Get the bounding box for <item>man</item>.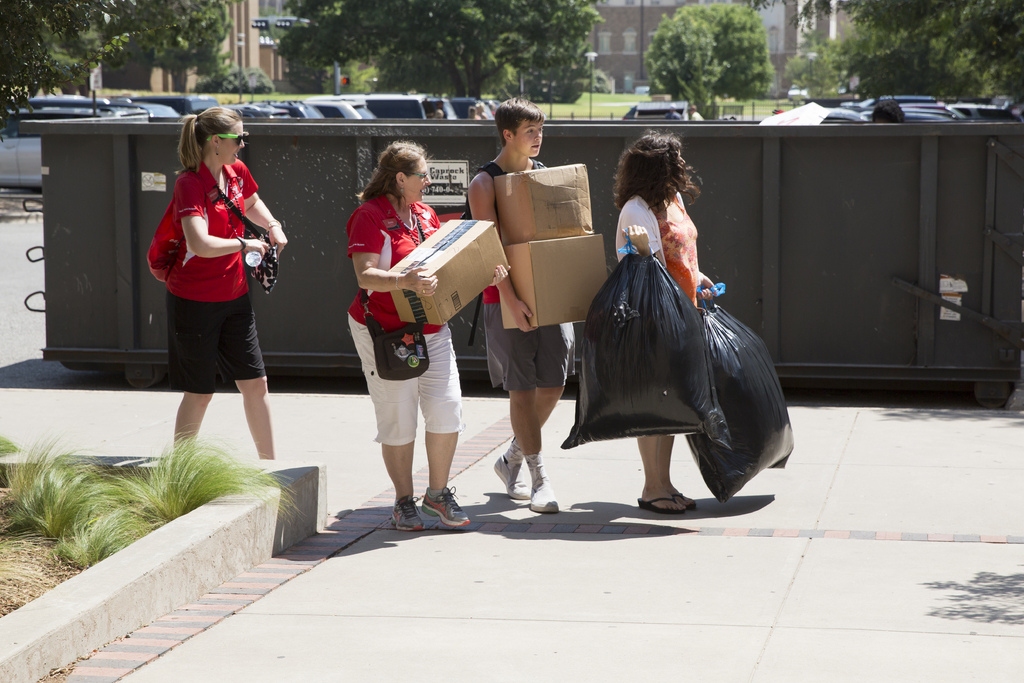
(left=455, top=100, right=605, bottom=501).
